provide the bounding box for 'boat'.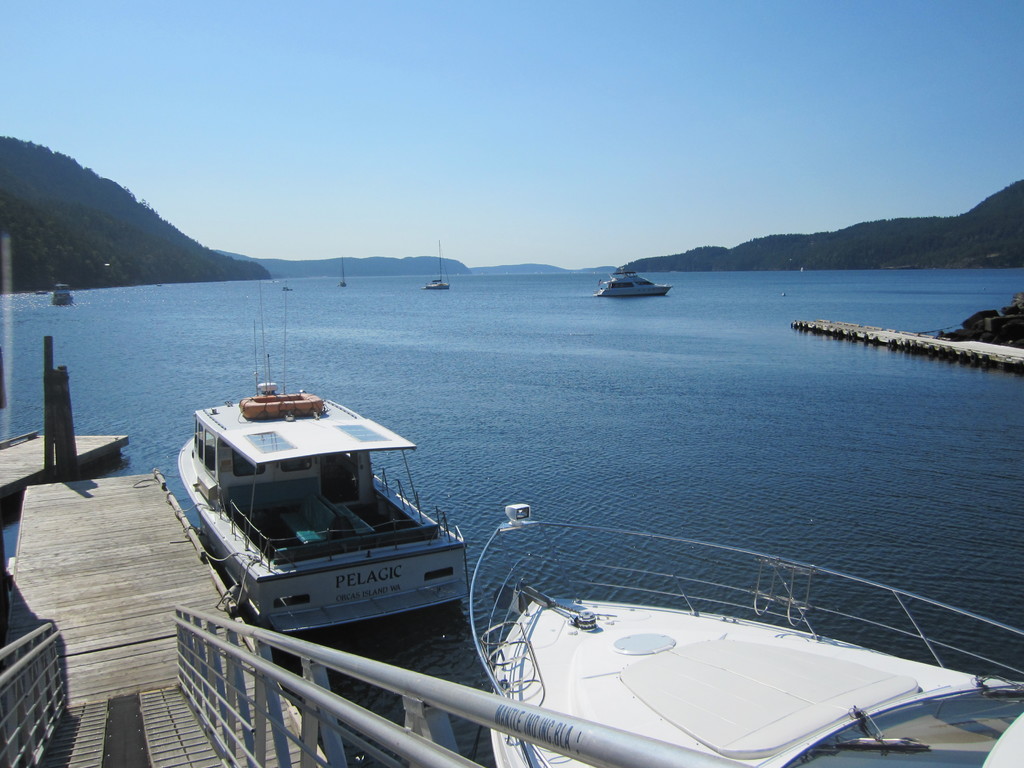
bbox=(424, 237, 451, 289).
